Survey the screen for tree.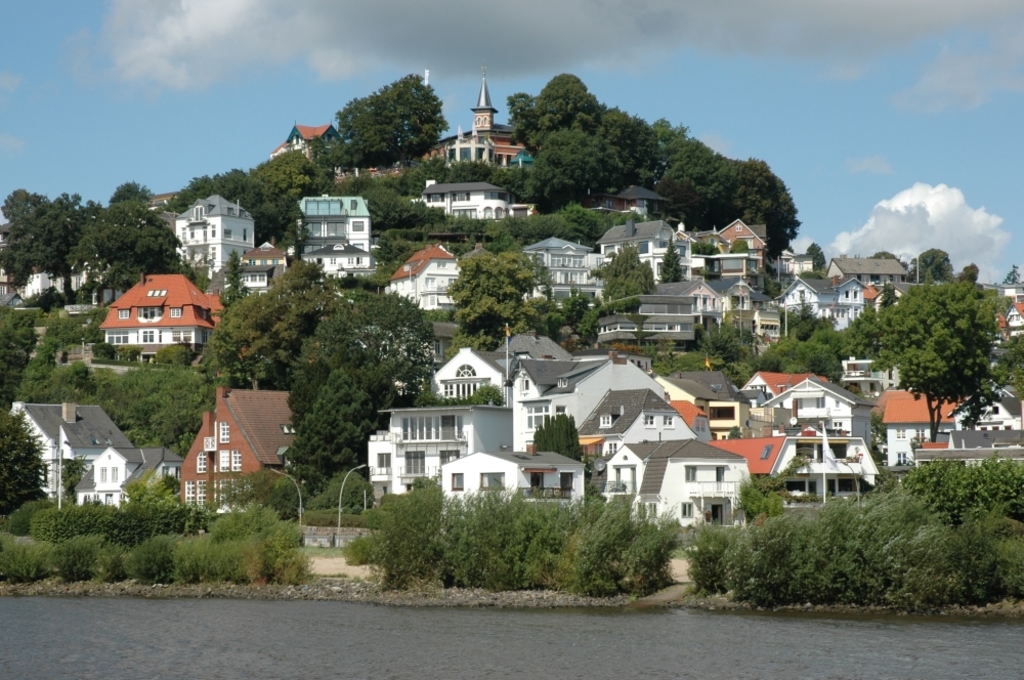
Survey found: (x1=535, y1=409, x2=580, y2=464).
